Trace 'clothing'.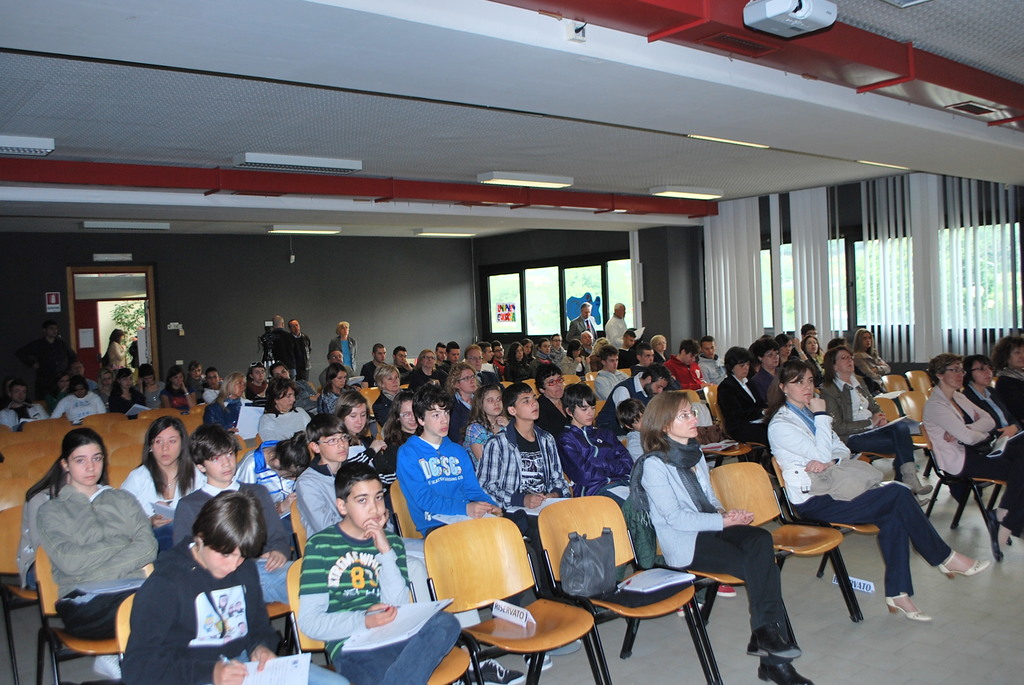
Traced to <box>399,361,408,379</box>.
